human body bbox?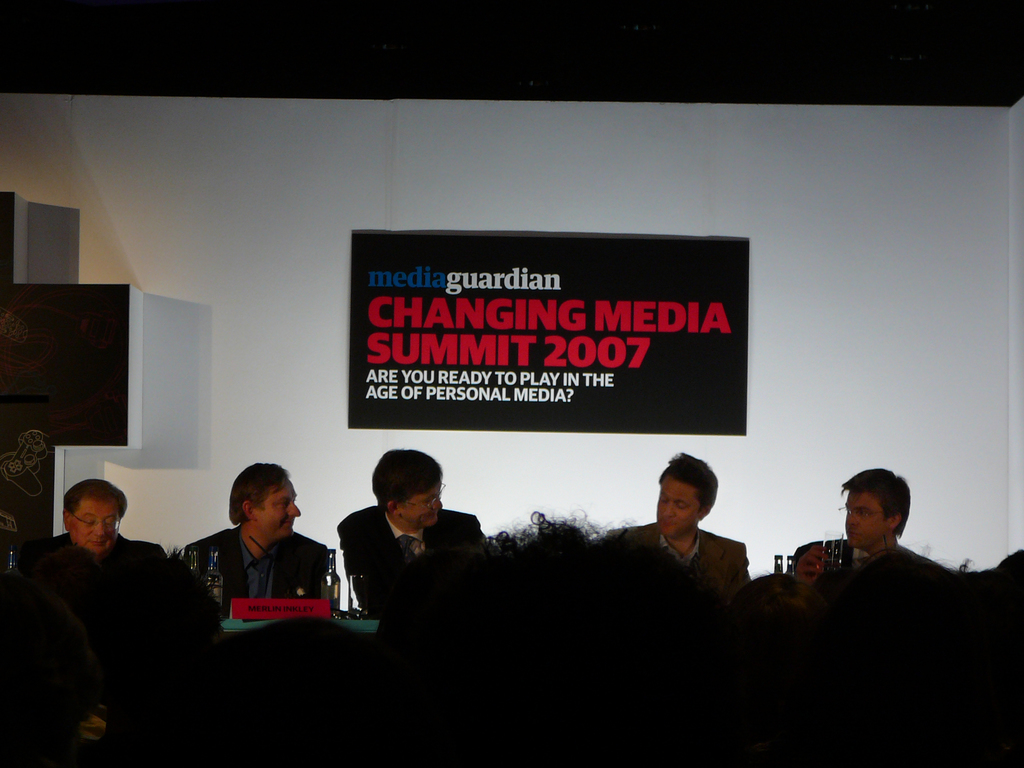
329/442/493/619
